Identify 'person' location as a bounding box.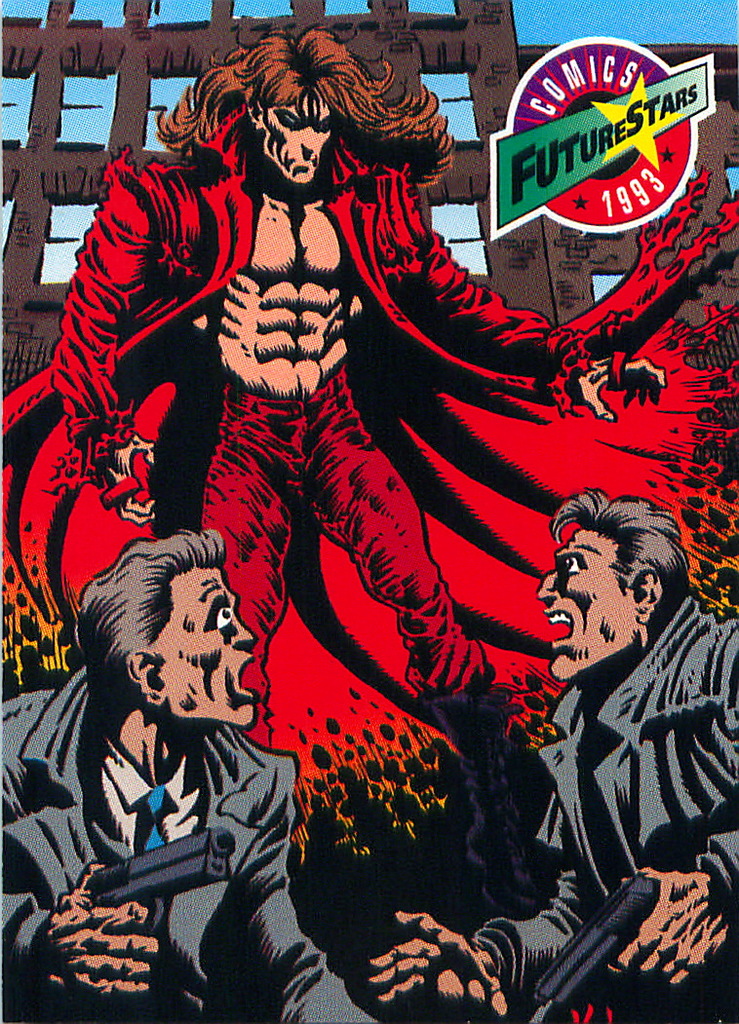
[left=370, top=486, right=738, bottom=1023].
